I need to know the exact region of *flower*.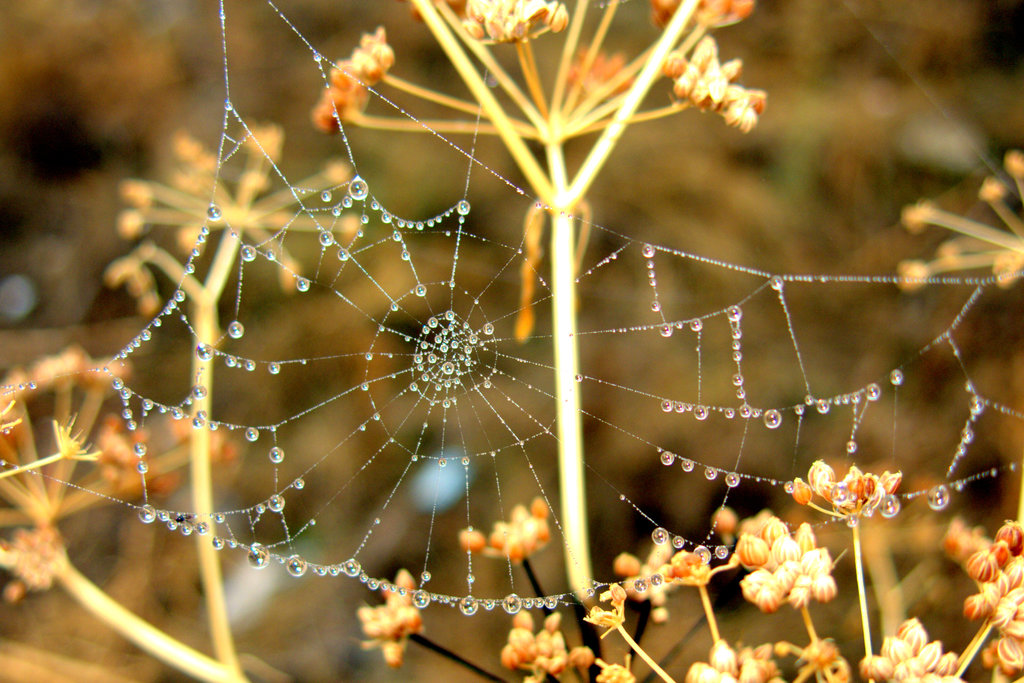
Region: l=312, t=22, r=420, b=142.
